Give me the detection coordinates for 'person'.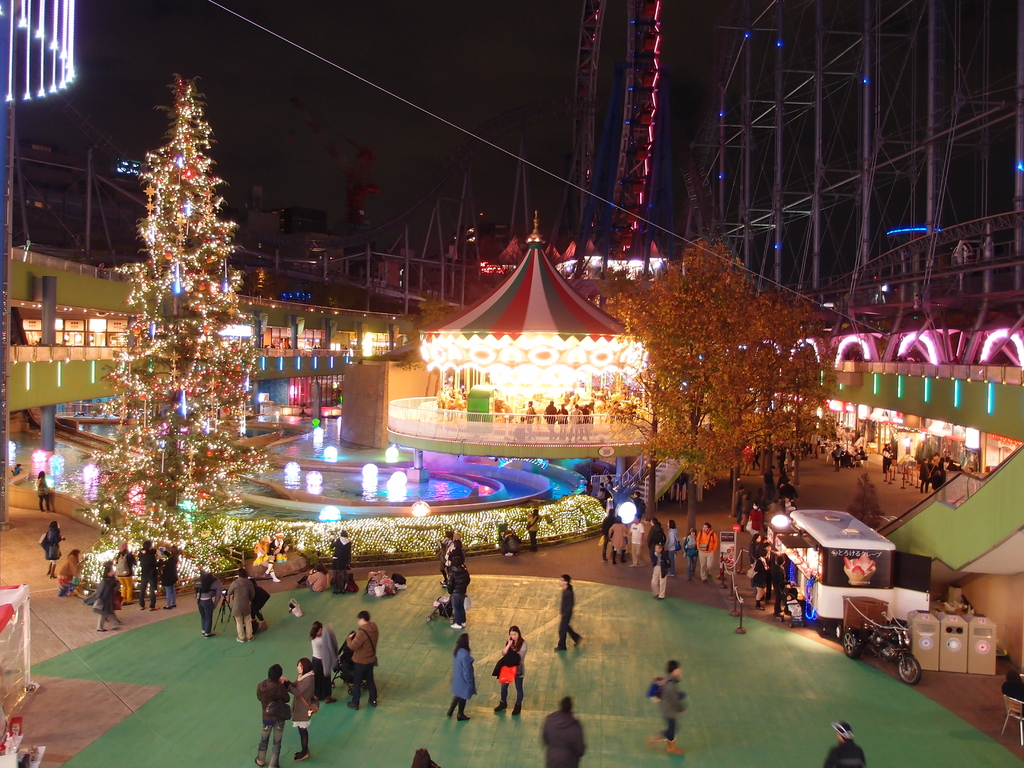
left=577, top=402, right=590, bottom=439.
